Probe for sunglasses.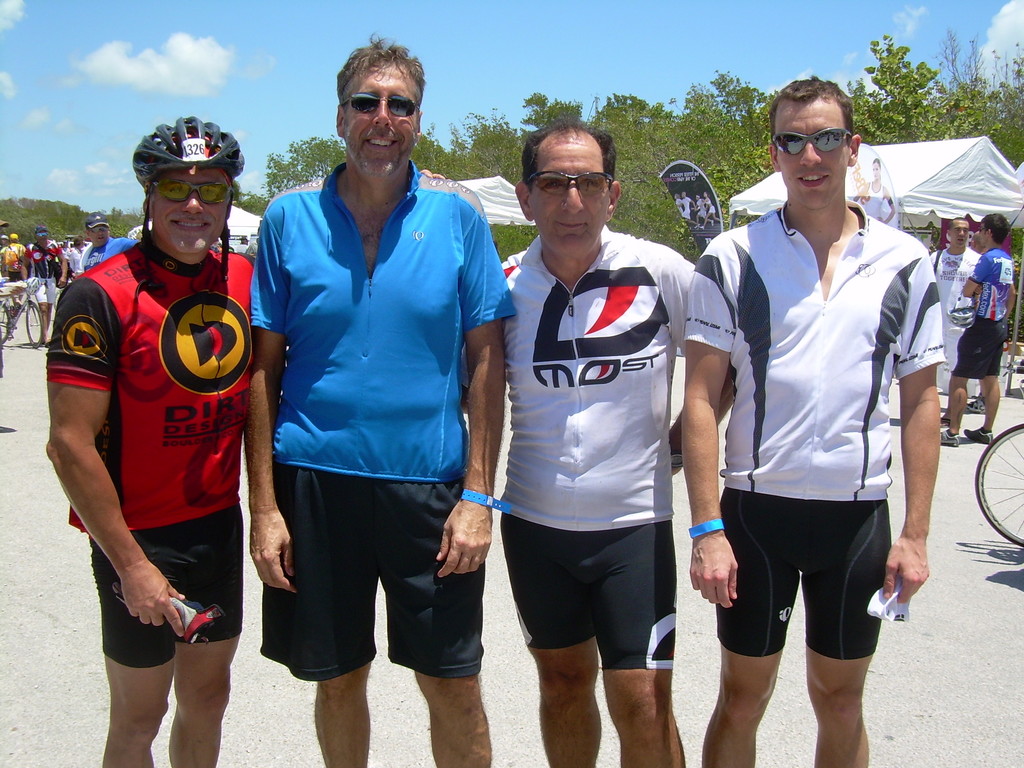
Probe result: box(342, 91, 420, 118).
